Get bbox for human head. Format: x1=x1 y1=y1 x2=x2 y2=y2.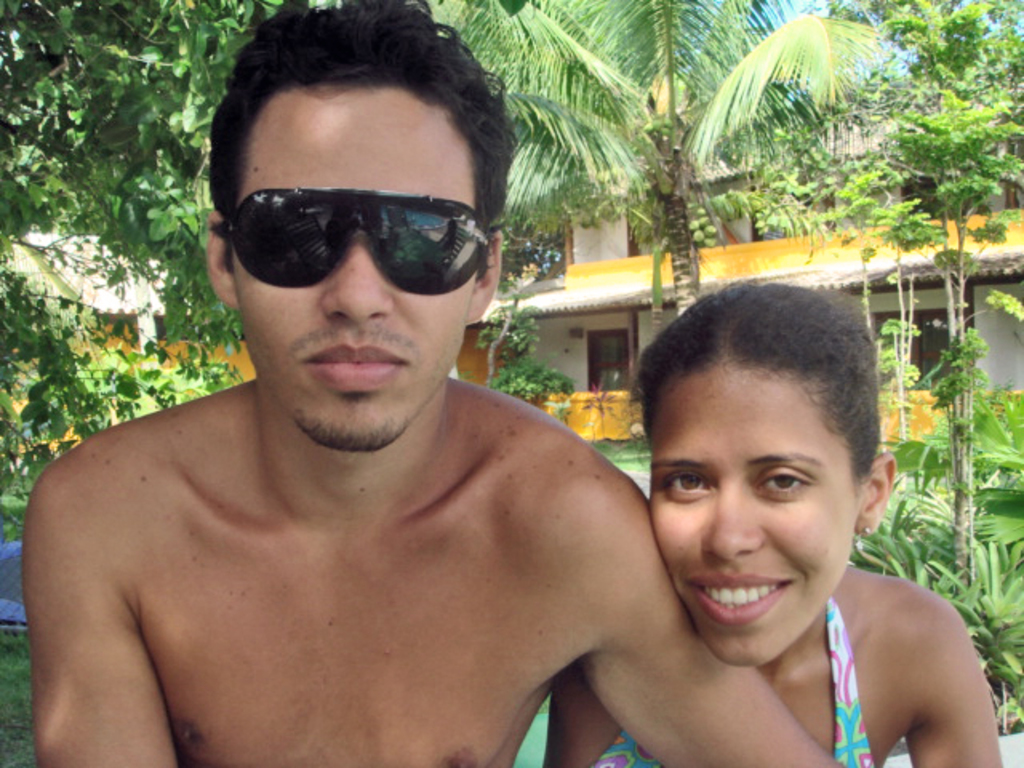
x1=627 y1=272 x2=896 y2=616.
